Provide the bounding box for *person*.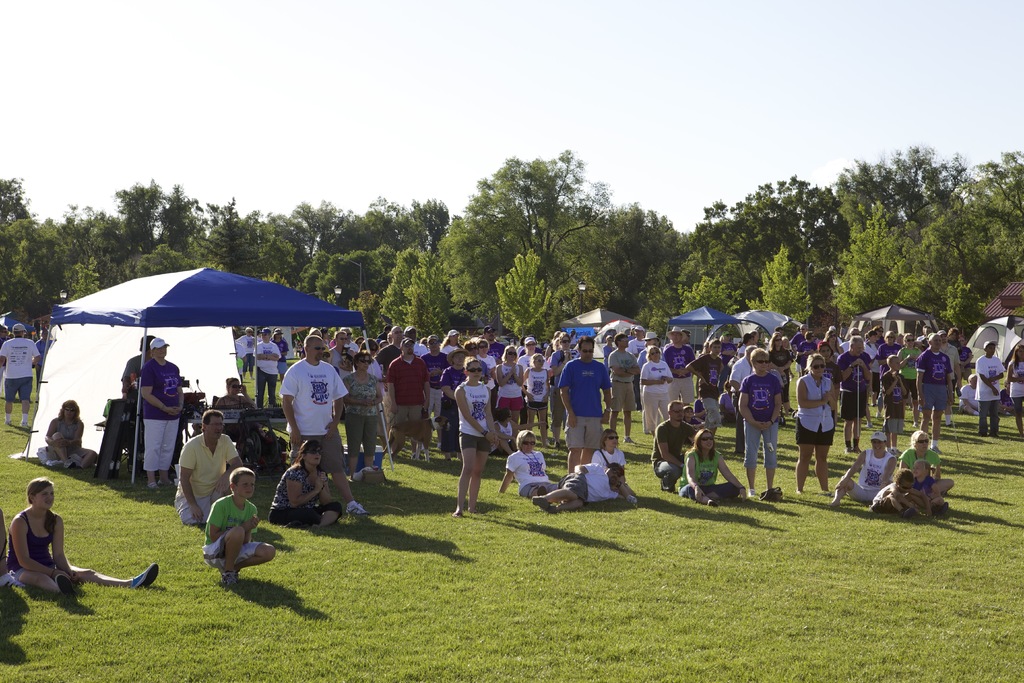
detection(507, 457, 637, 519).
